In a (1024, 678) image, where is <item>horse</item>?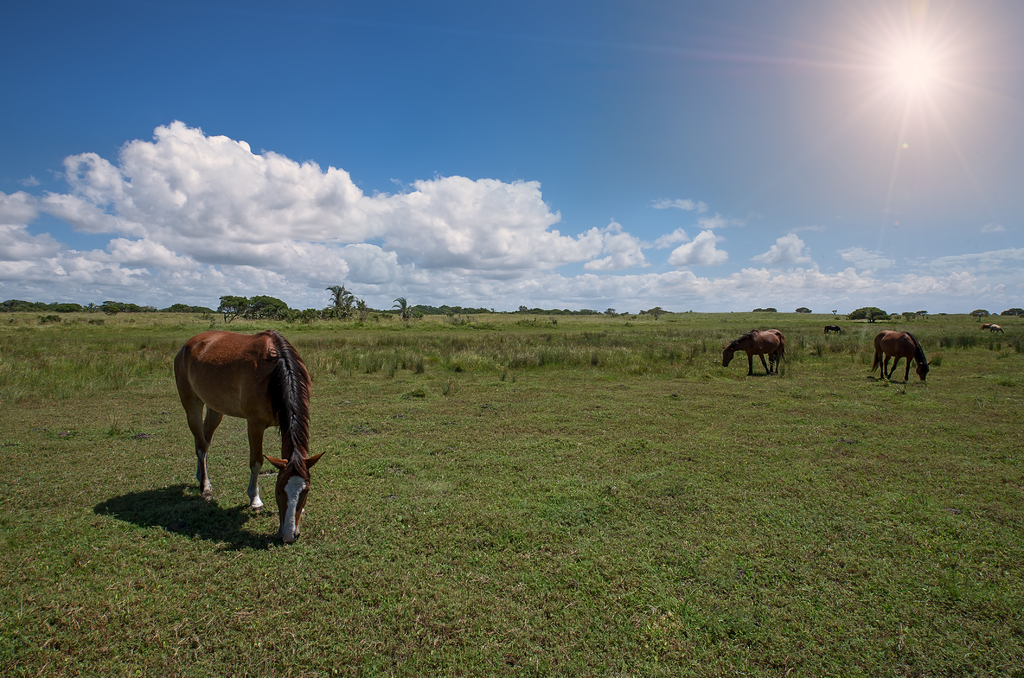
(172, 330, 328, 546).
